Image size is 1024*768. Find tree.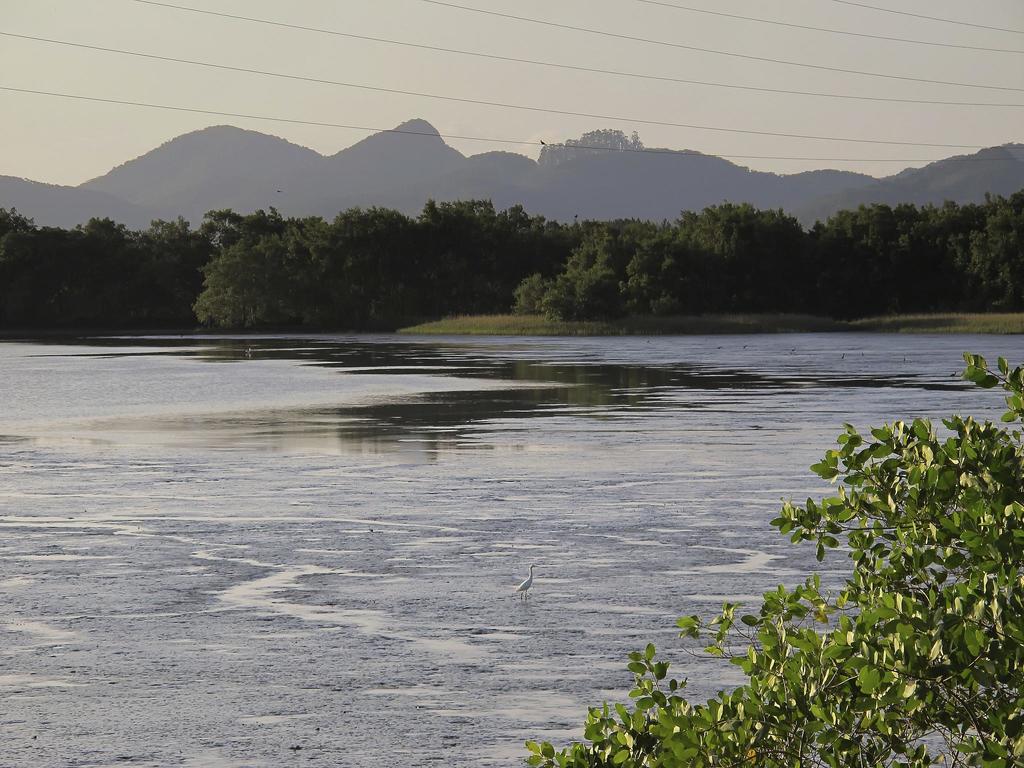
select_region(523, 355, 1023, 767).
